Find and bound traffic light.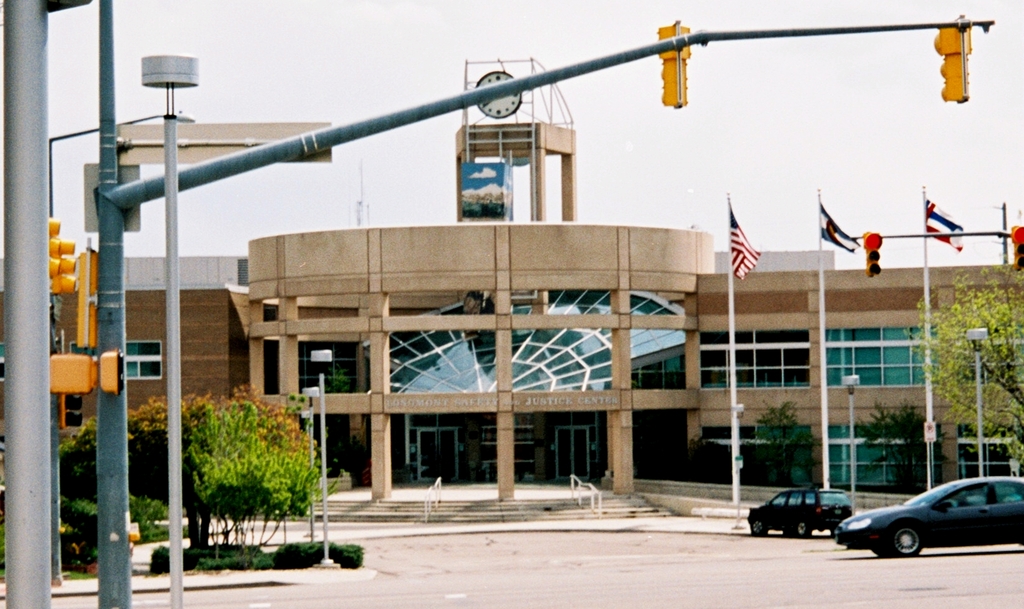
Bound: 102, 347, 125, 398.
